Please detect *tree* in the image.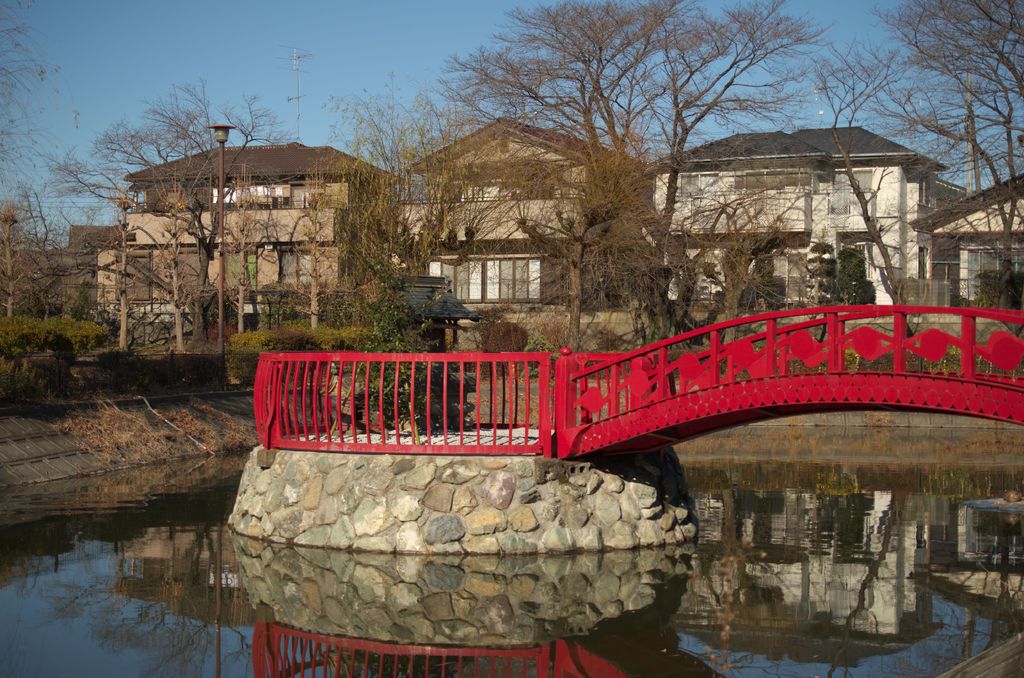
left=860, top=0, right=1023, bottom=311.
